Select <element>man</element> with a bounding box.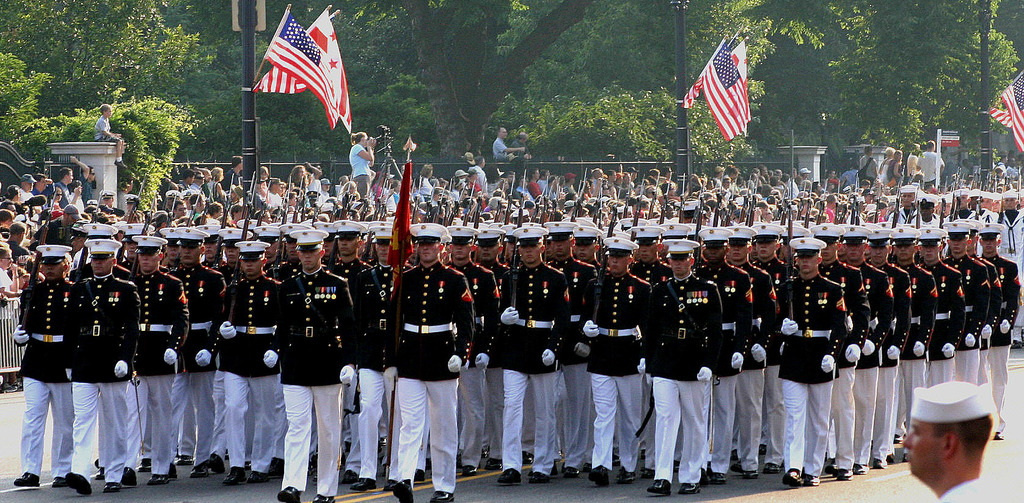
BBox(269, 179, 282, 206).
